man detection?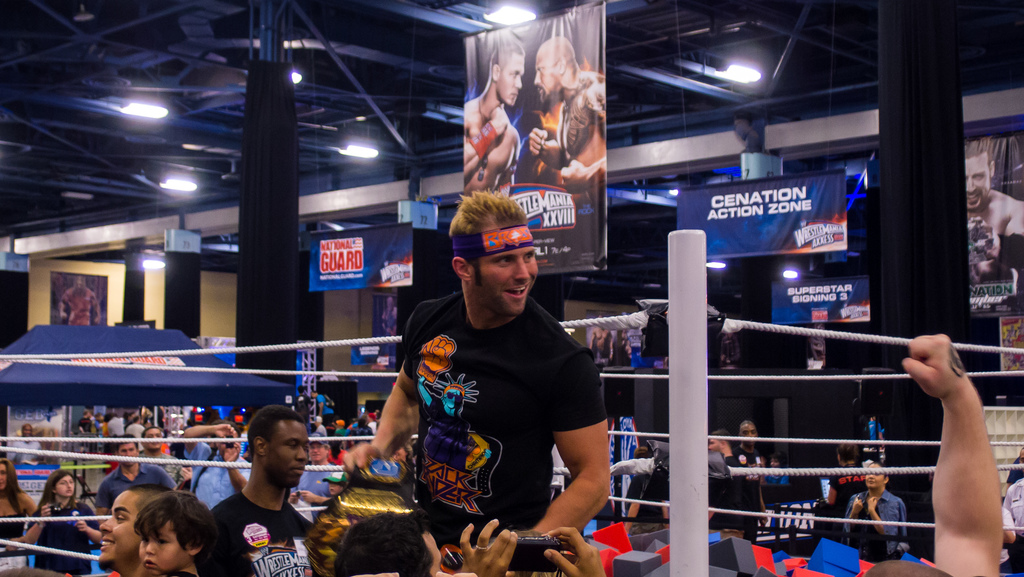
region(830, 441, 871, 505)
